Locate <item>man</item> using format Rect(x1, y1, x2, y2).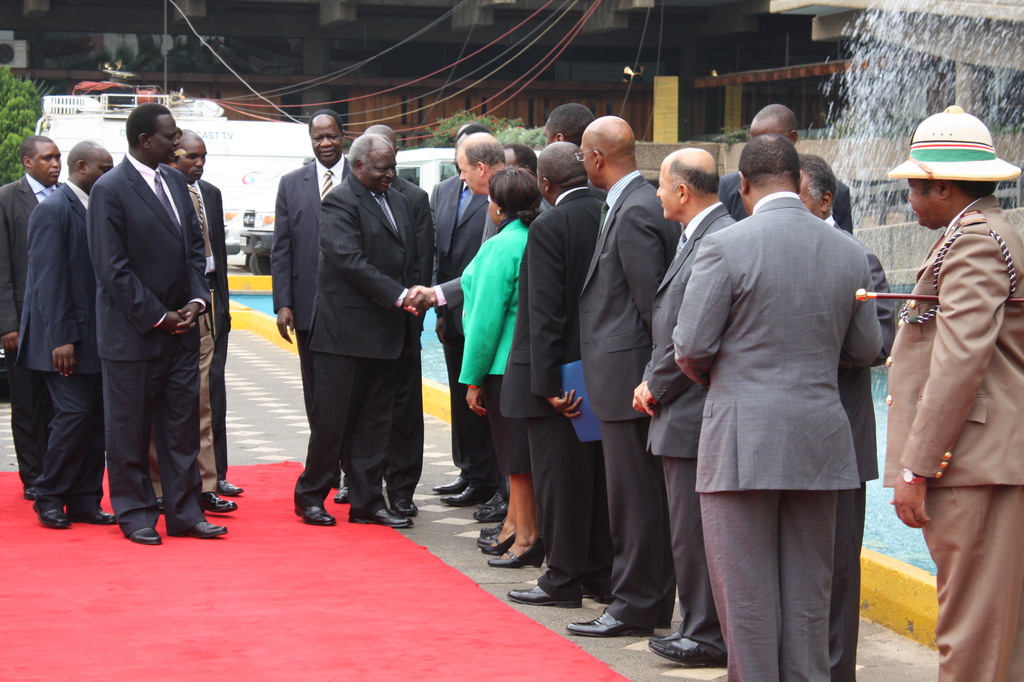
Rect(297, 136, 418, 524).
